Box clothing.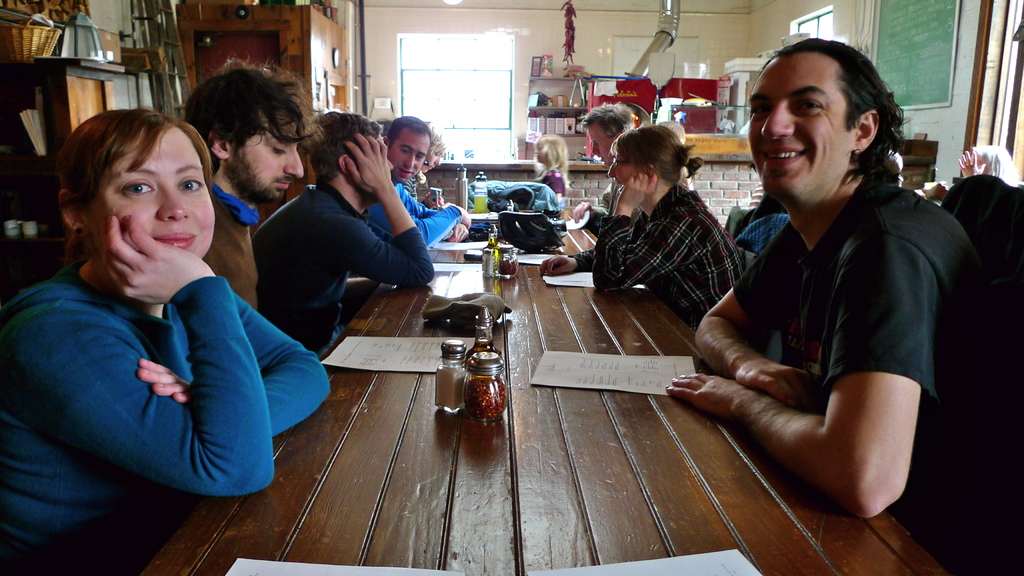
box=[6, 177, 321, 519].
